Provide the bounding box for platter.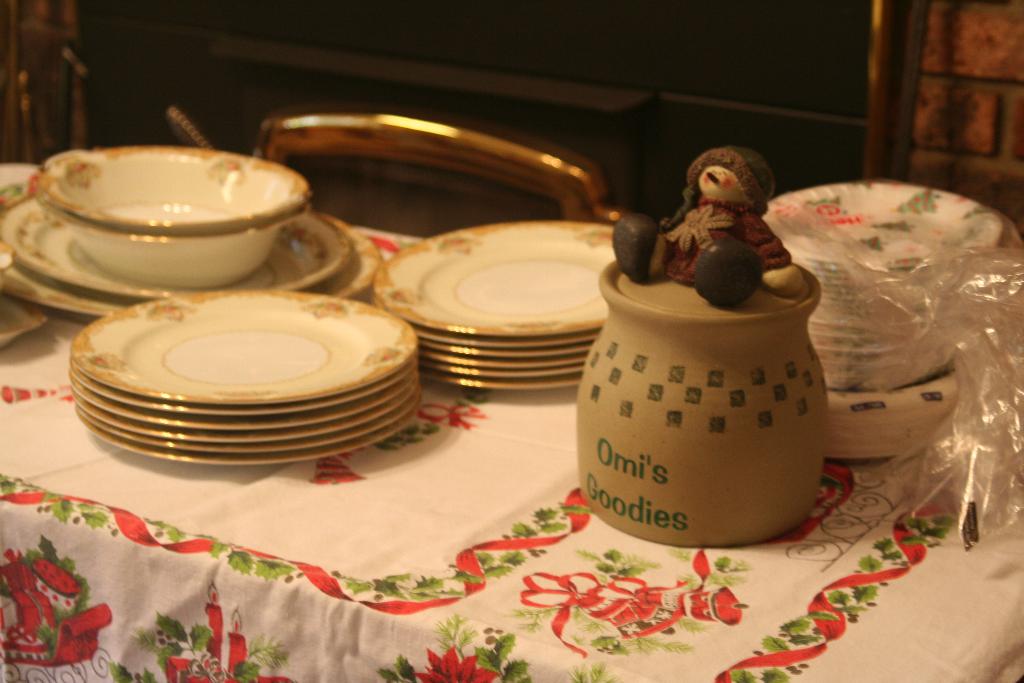
{"left": 764, "top": 185, "right": 986, "bottom": 392}.
